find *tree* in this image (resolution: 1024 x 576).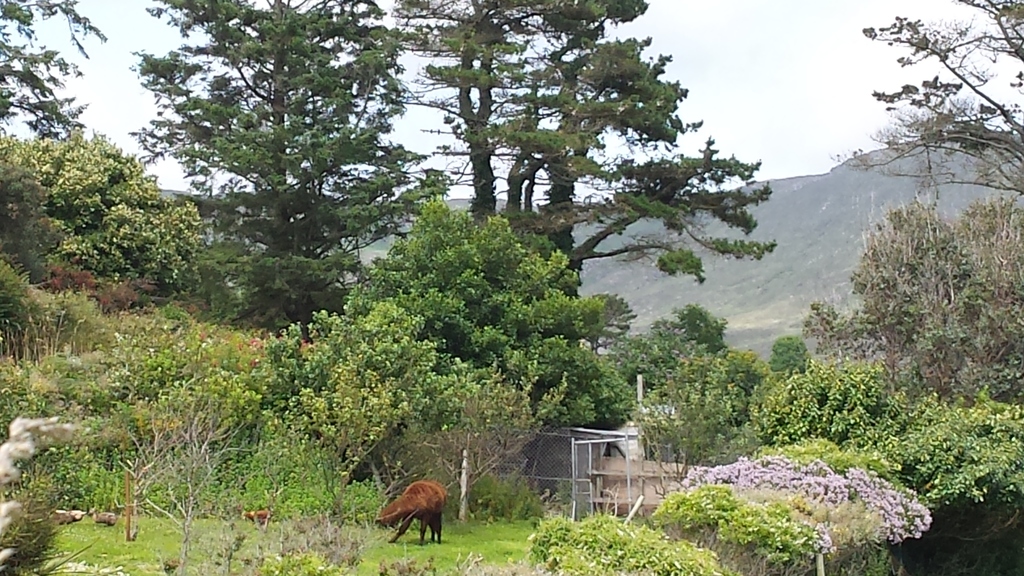
(667,305,739,368).
